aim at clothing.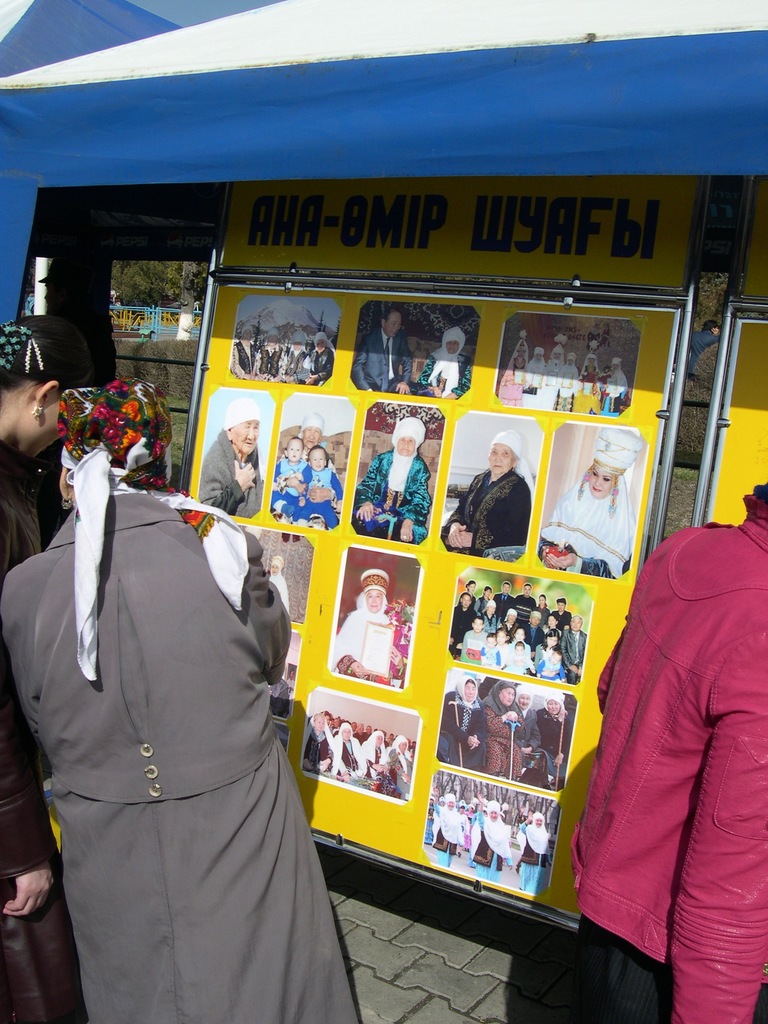
Aimed at [left=468, top=820, right=479, bottom=869].
